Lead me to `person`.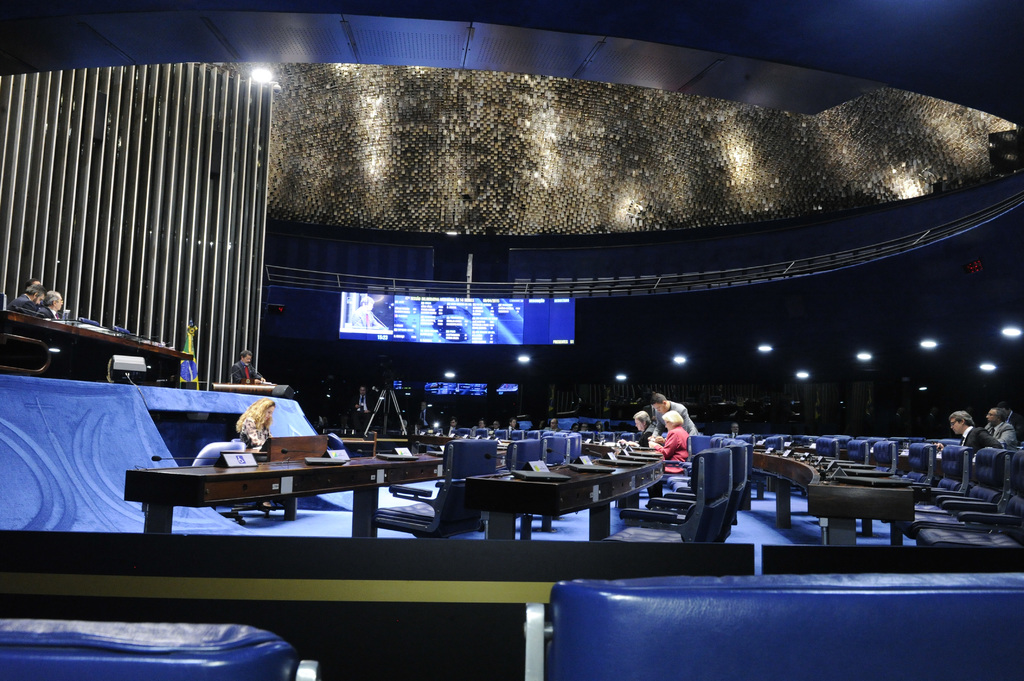
Lead to left=930, top=408, right=1000, bottom=460.
